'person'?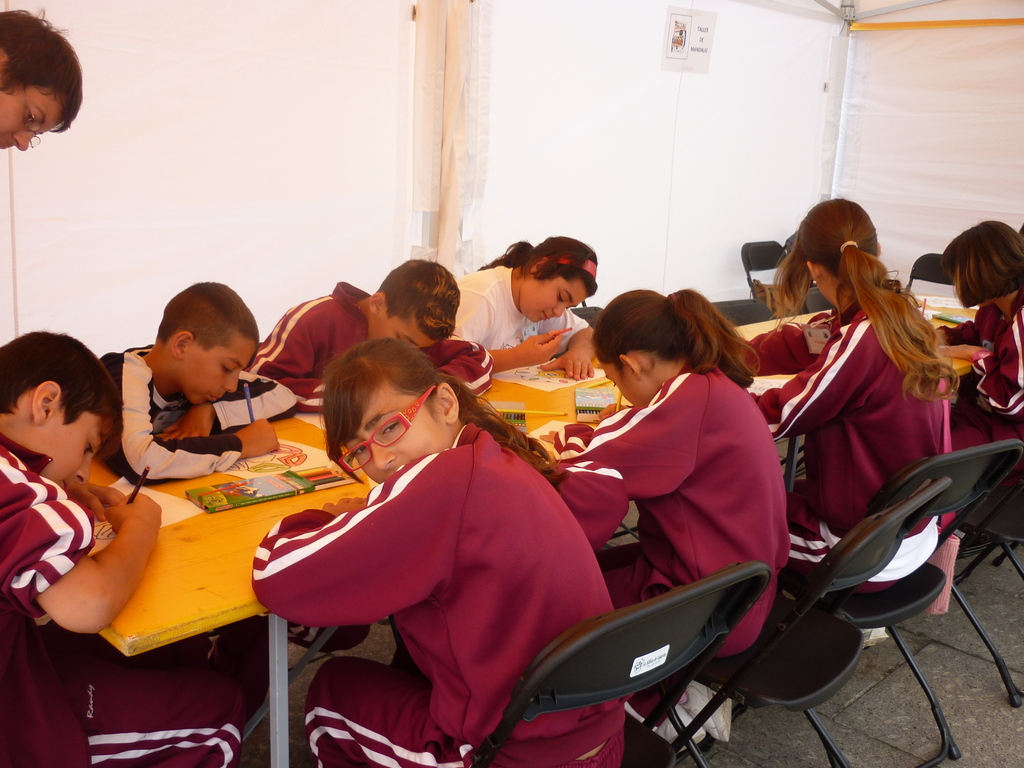
(x1=0, y1=330, x2=247, y2=767)
